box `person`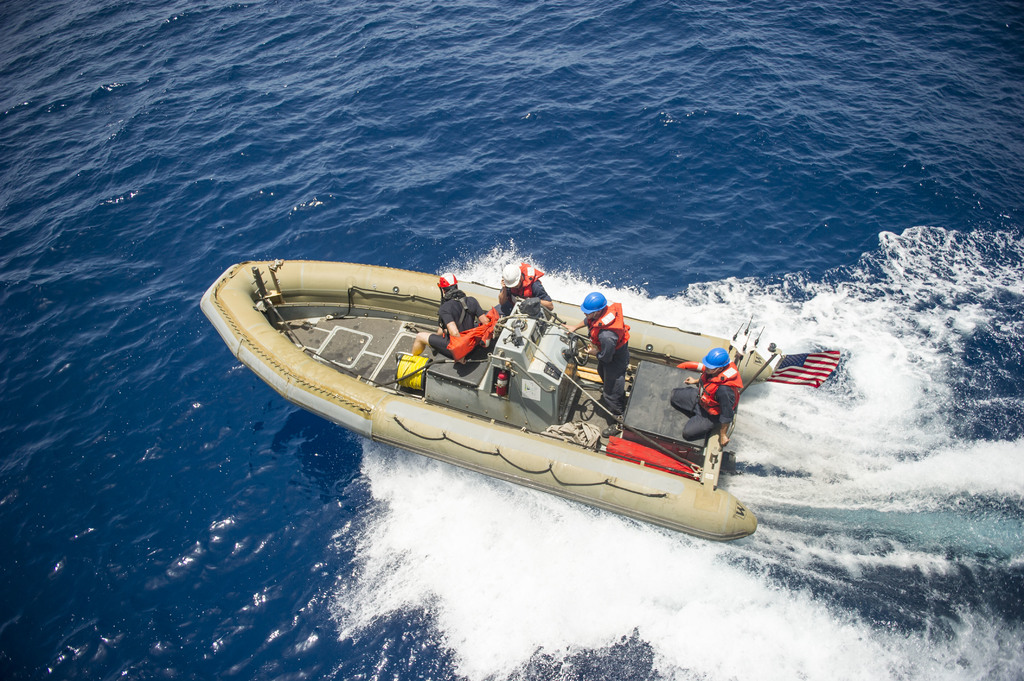
bbox(569, 293, 625, 398)
